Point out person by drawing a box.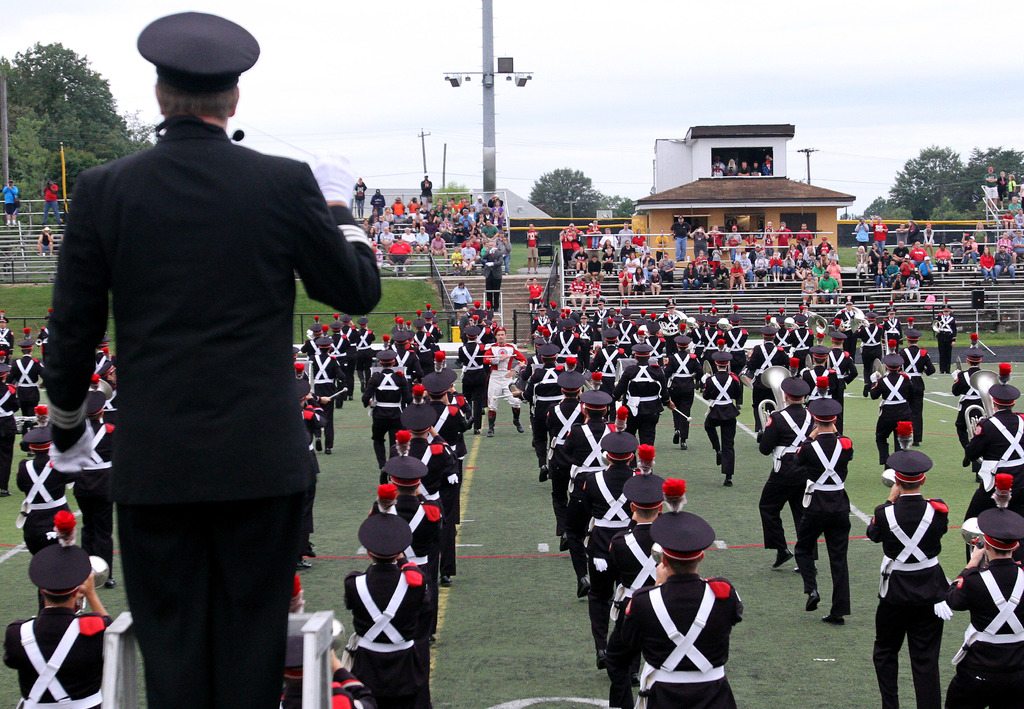
left=931, top=307, right=959, bottom=373.
